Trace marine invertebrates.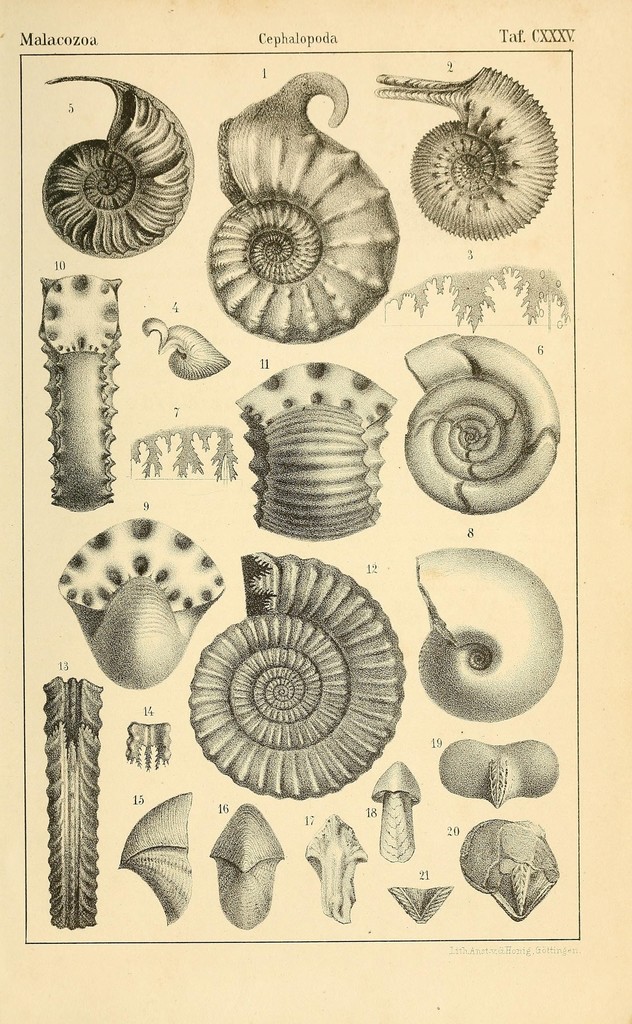
Traced to [372,756,442,856].
